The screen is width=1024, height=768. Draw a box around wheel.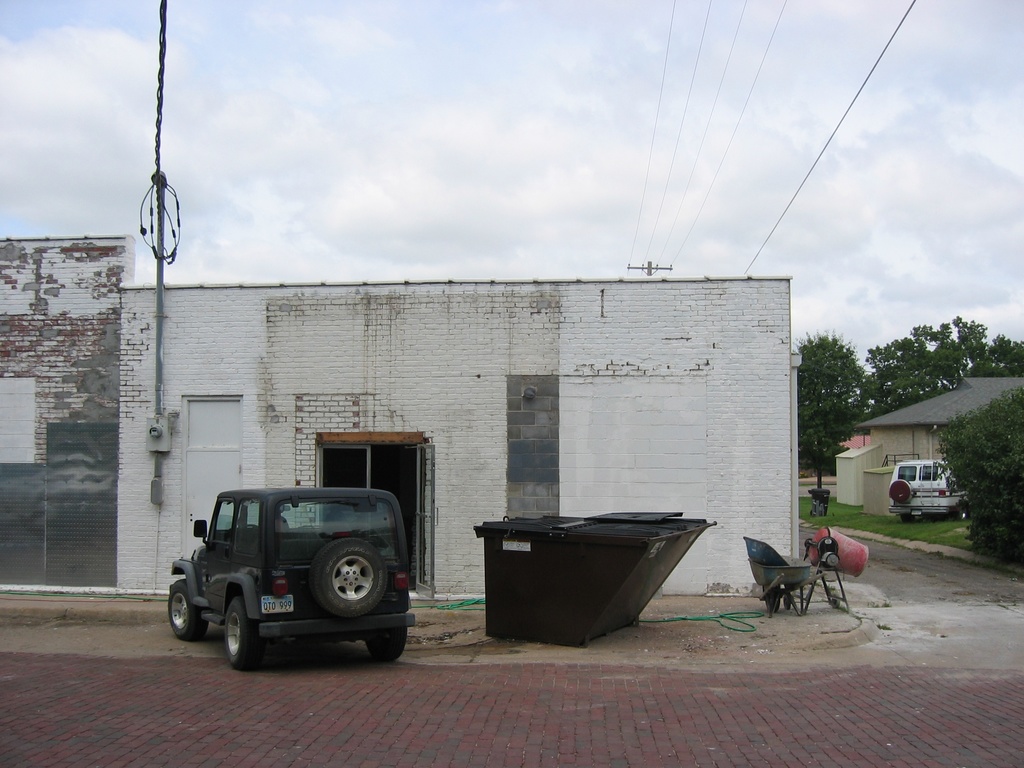
select_region(316, 540, 386, 618).
